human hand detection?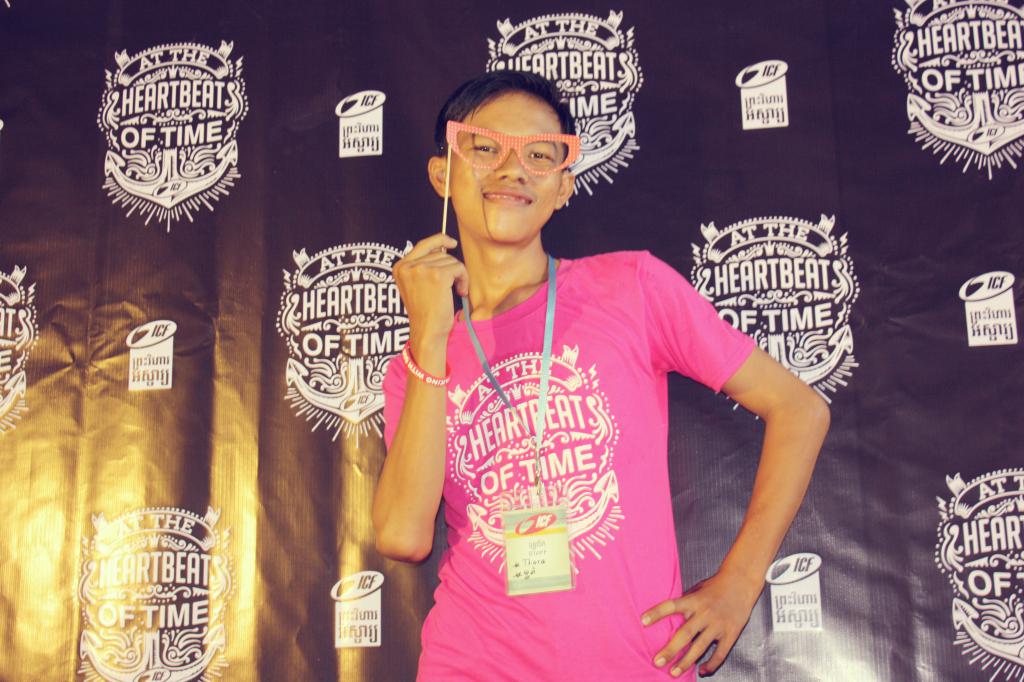
392 228 470 336
